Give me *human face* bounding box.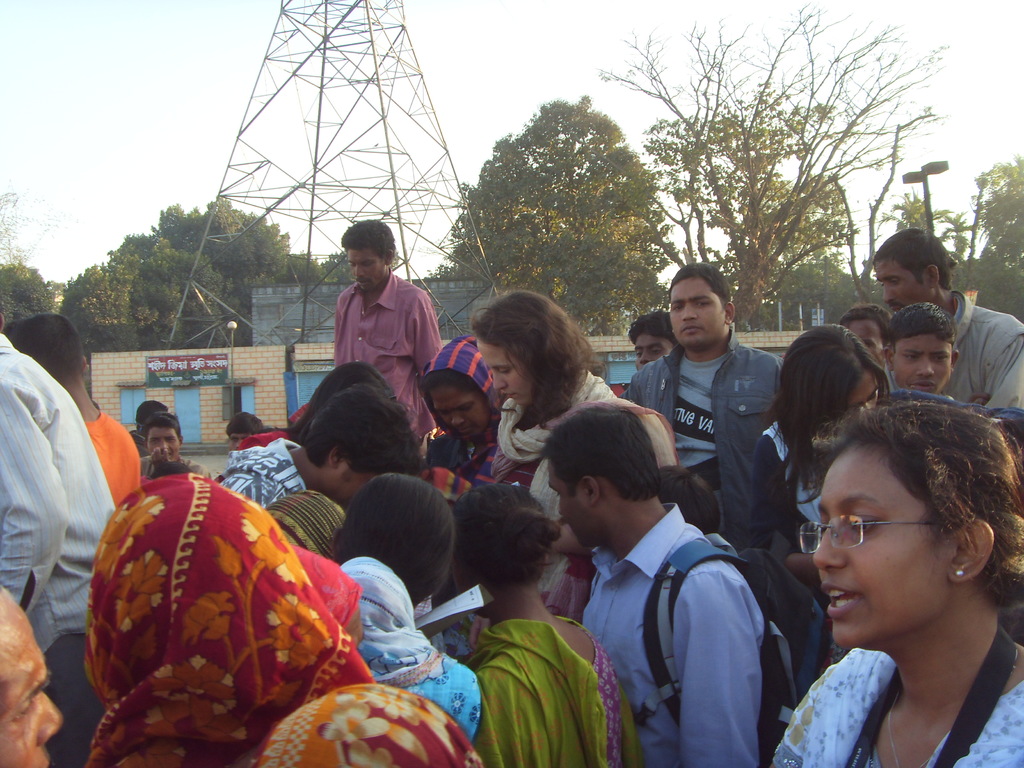
box=[668, 274, 726, 349].
